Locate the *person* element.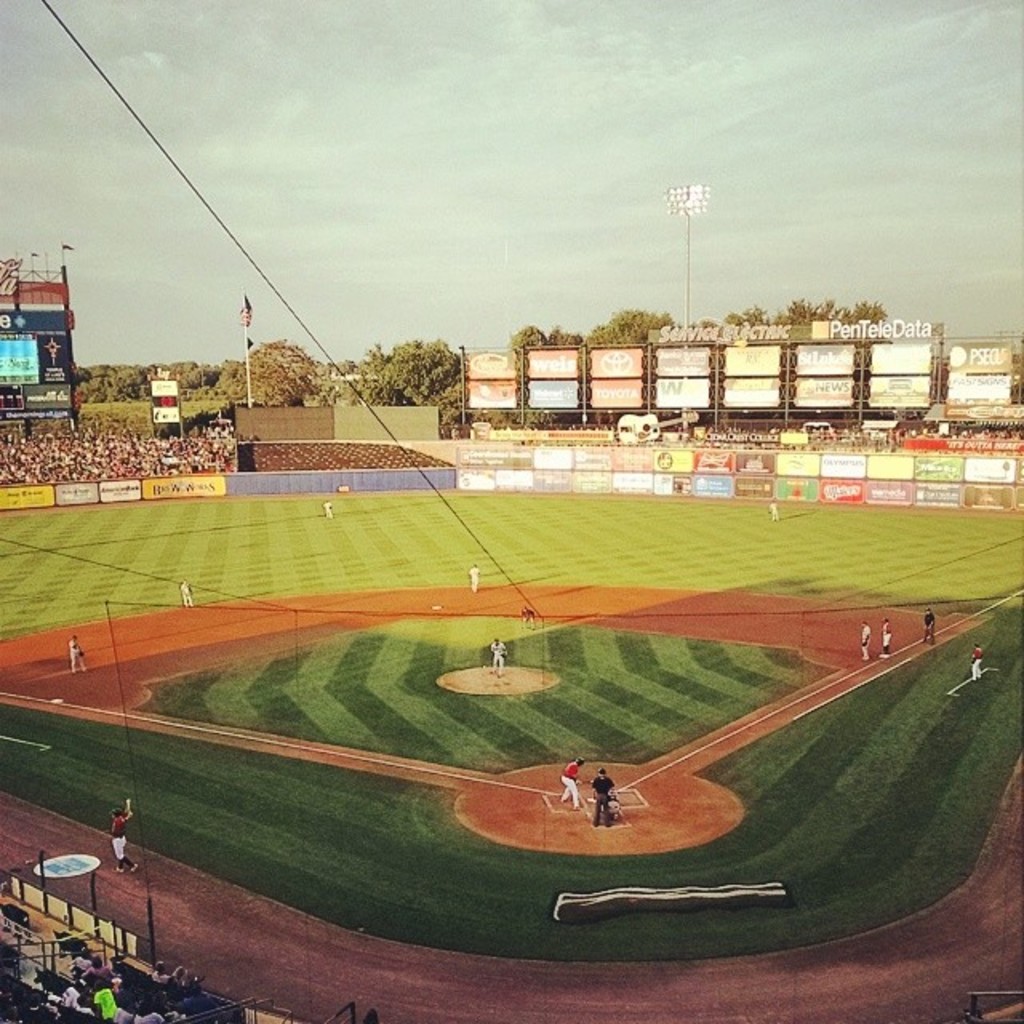
Element bbox: crop(894, 594, 939, 651).
